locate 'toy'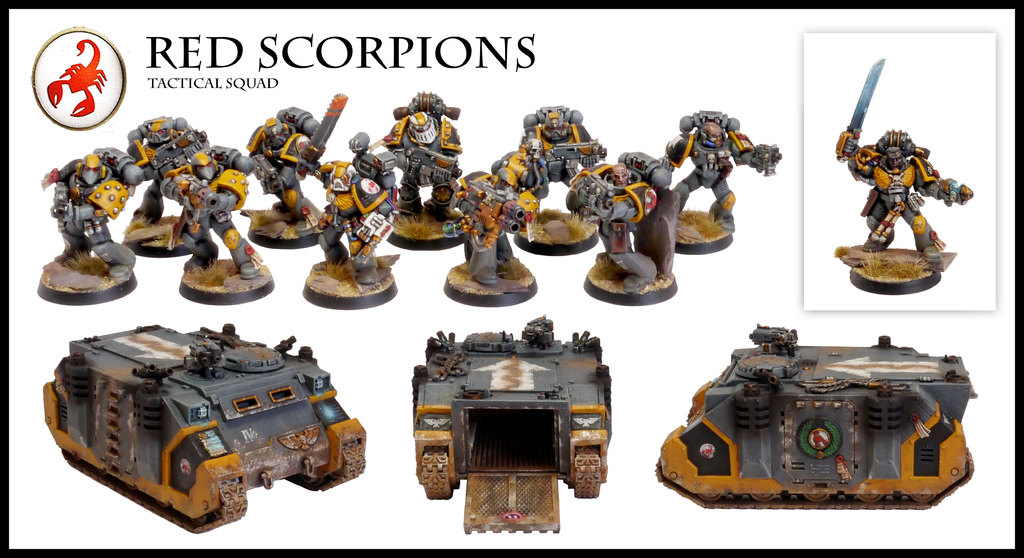
box(371, 88, 465, 249)
